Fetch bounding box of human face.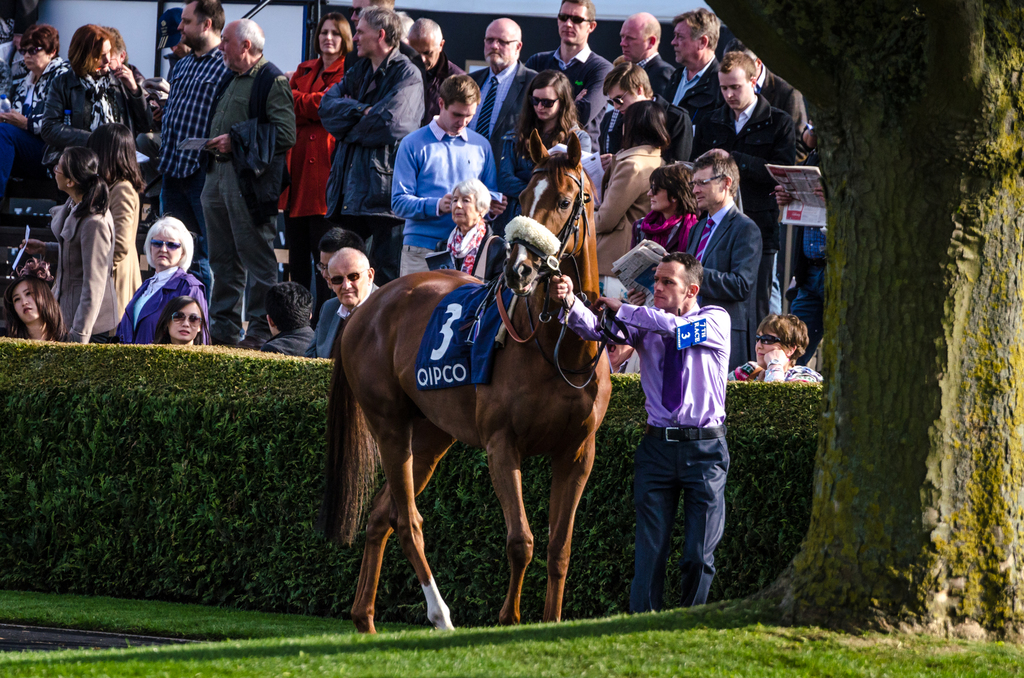
Bbox: <region>317, 21, 341, 59</region>.
